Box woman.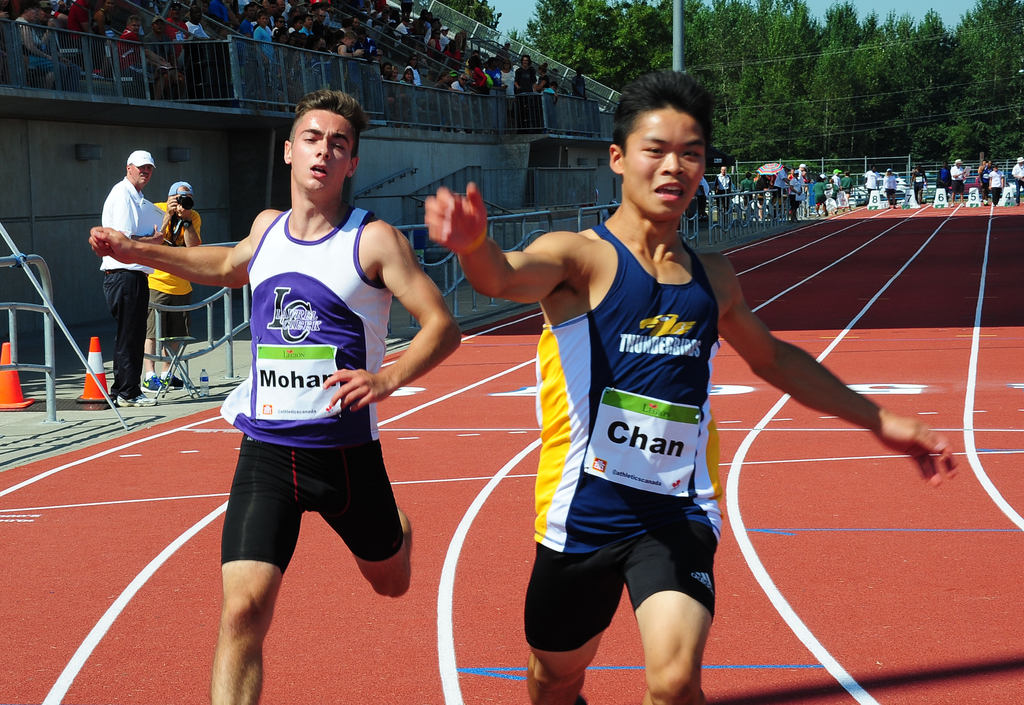
bbox(394, 69, 420, 129).
